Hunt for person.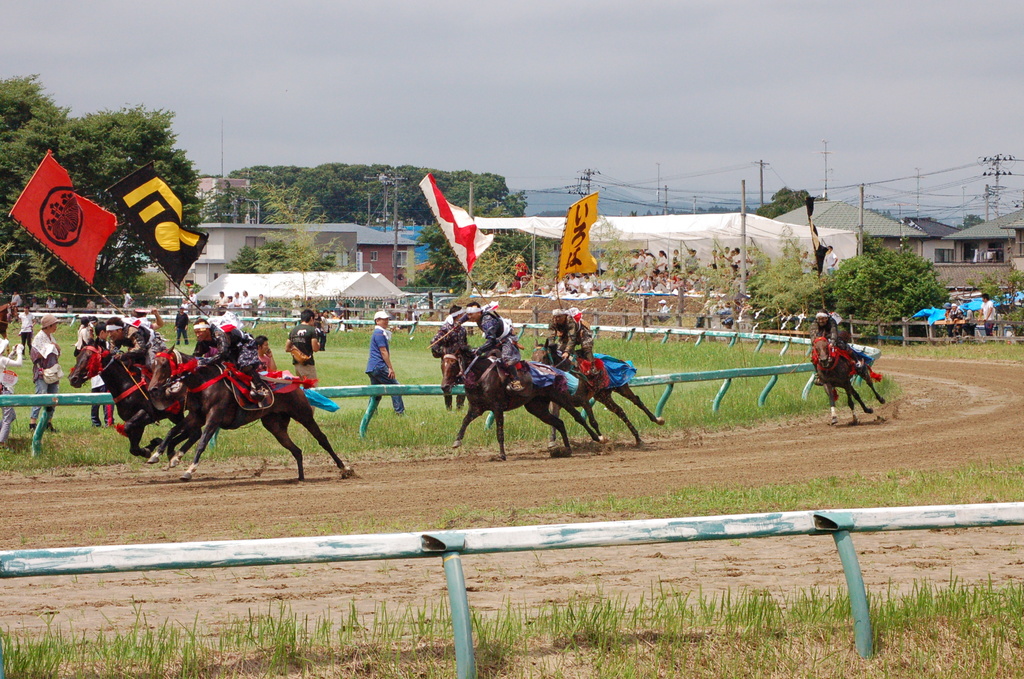
Hunted down at <bbox>108, 320, 168, 380</bbox>.
